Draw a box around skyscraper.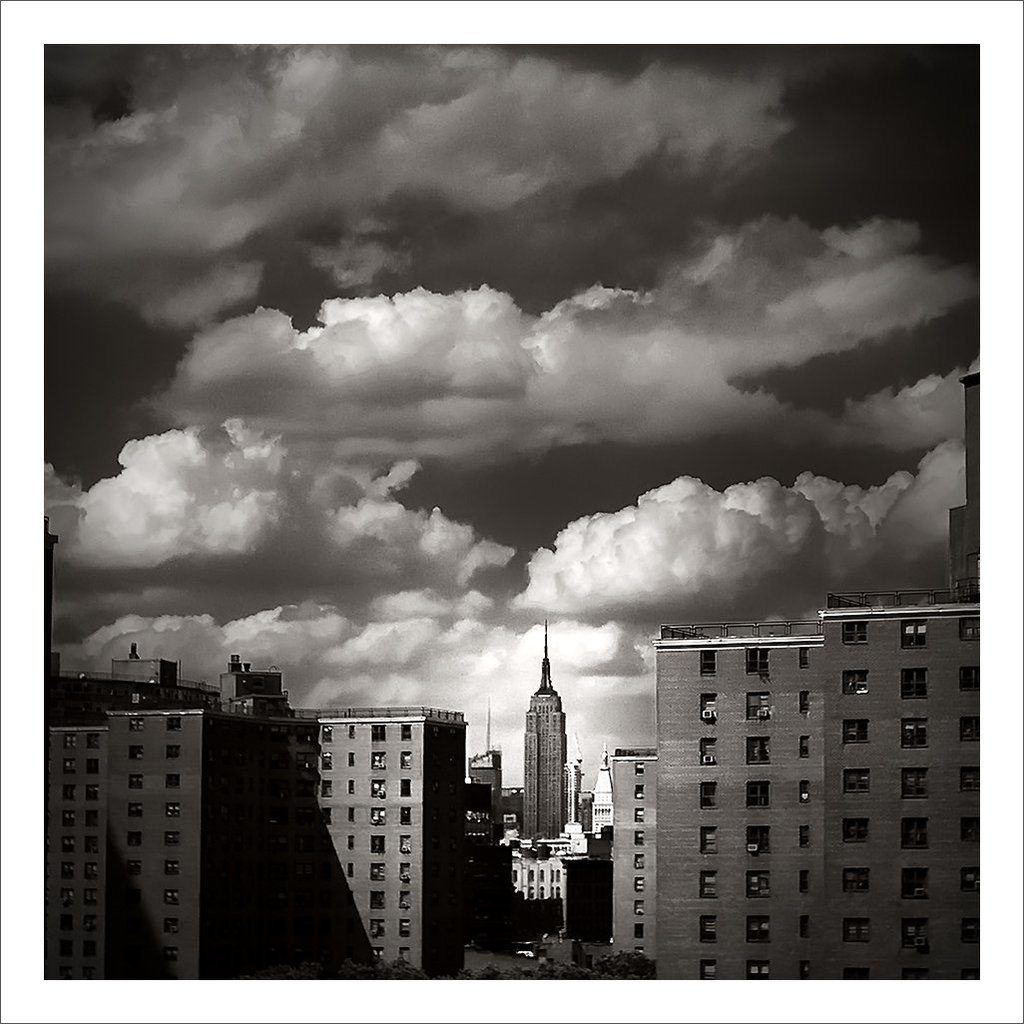
bbox=[107, 704, 324, 980].
